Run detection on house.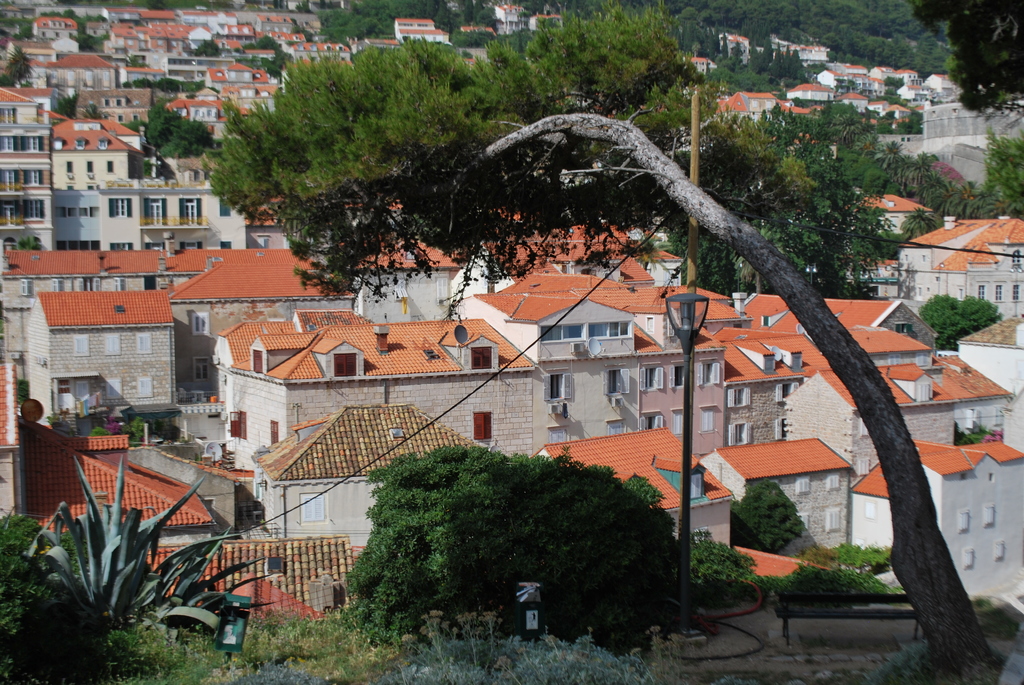
Result: crop(26, 290, 177, 435).
